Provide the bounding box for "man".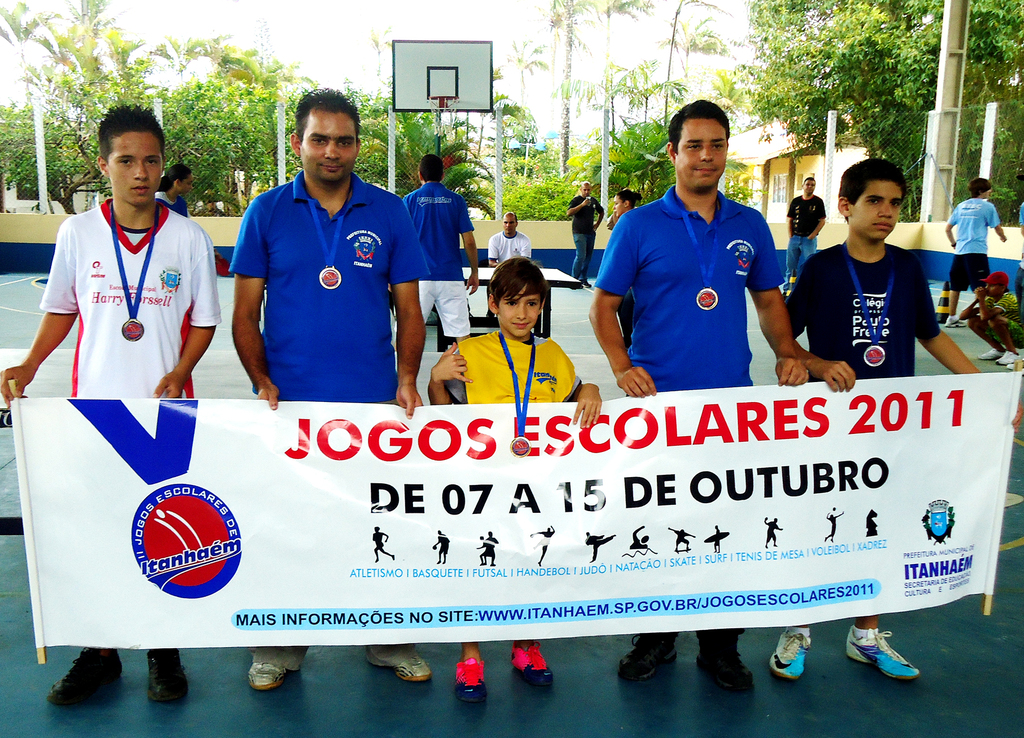
<region>0, 100, 223, 707</region>.
